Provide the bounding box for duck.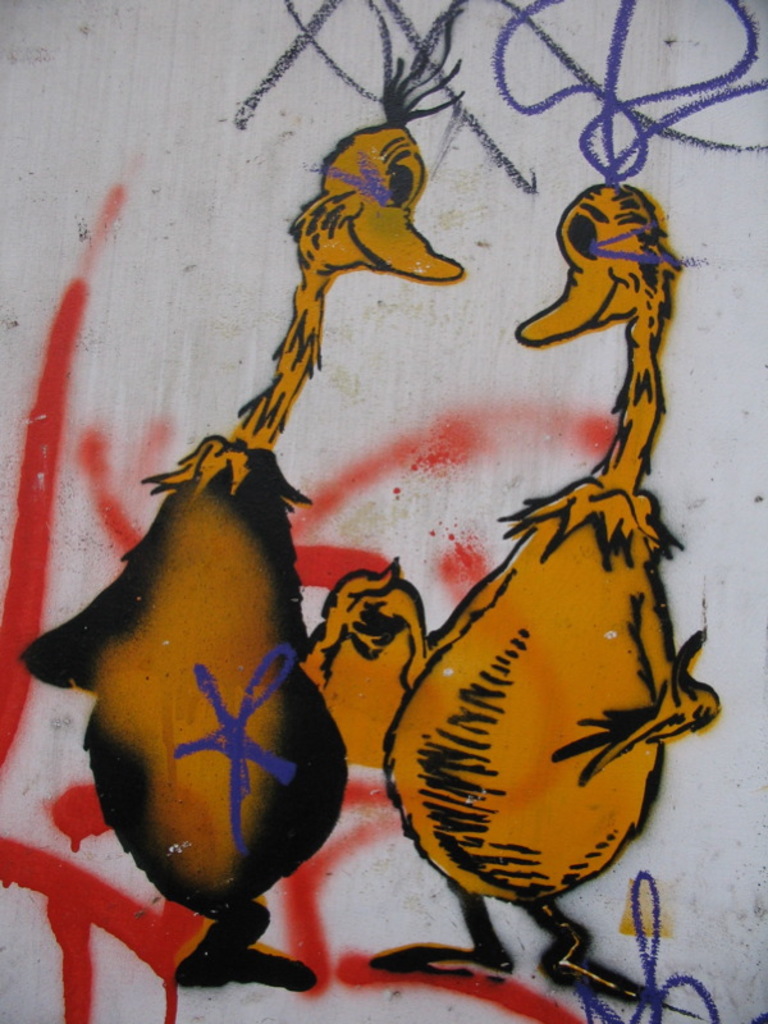
rect(8, 0, 447, 1023).
